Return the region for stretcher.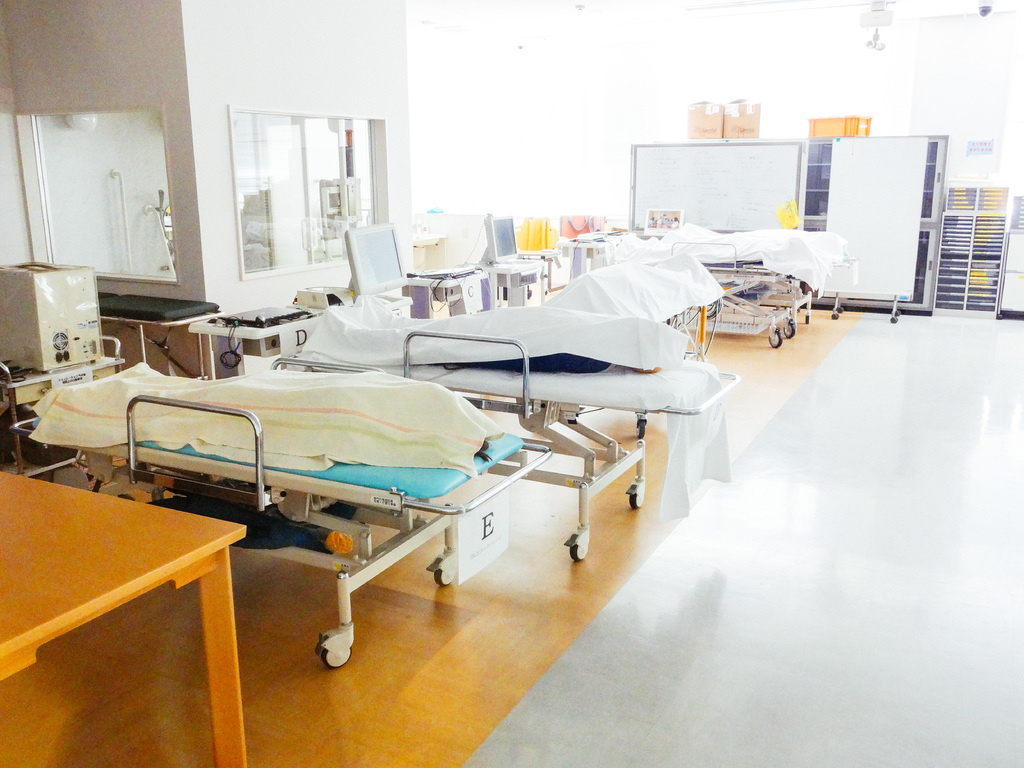
bbox(596, 225, 799, 349).
